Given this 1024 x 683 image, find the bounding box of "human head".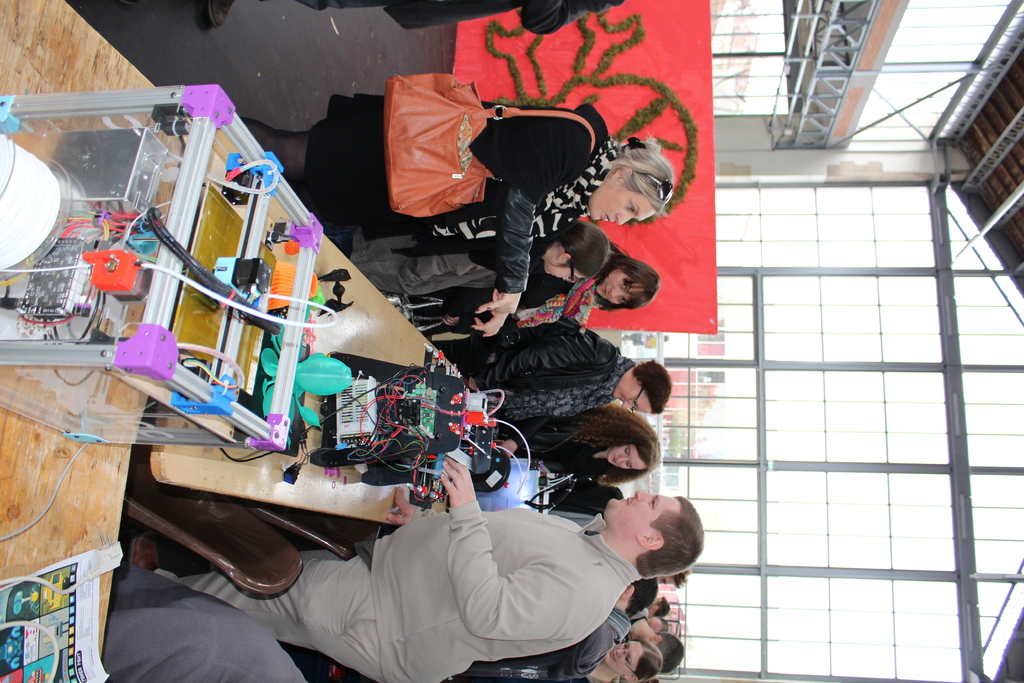
locate(593, 134, 675, 224).
